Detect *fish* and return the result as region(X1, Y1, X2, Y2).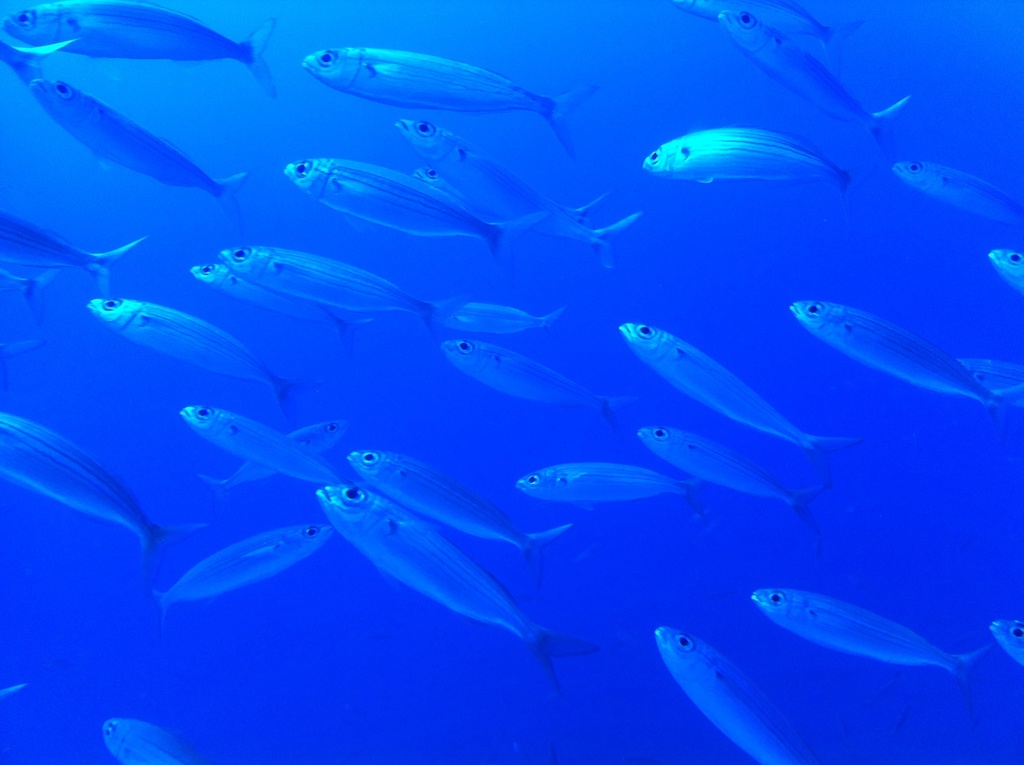
region(408, 166, 612, 232).
